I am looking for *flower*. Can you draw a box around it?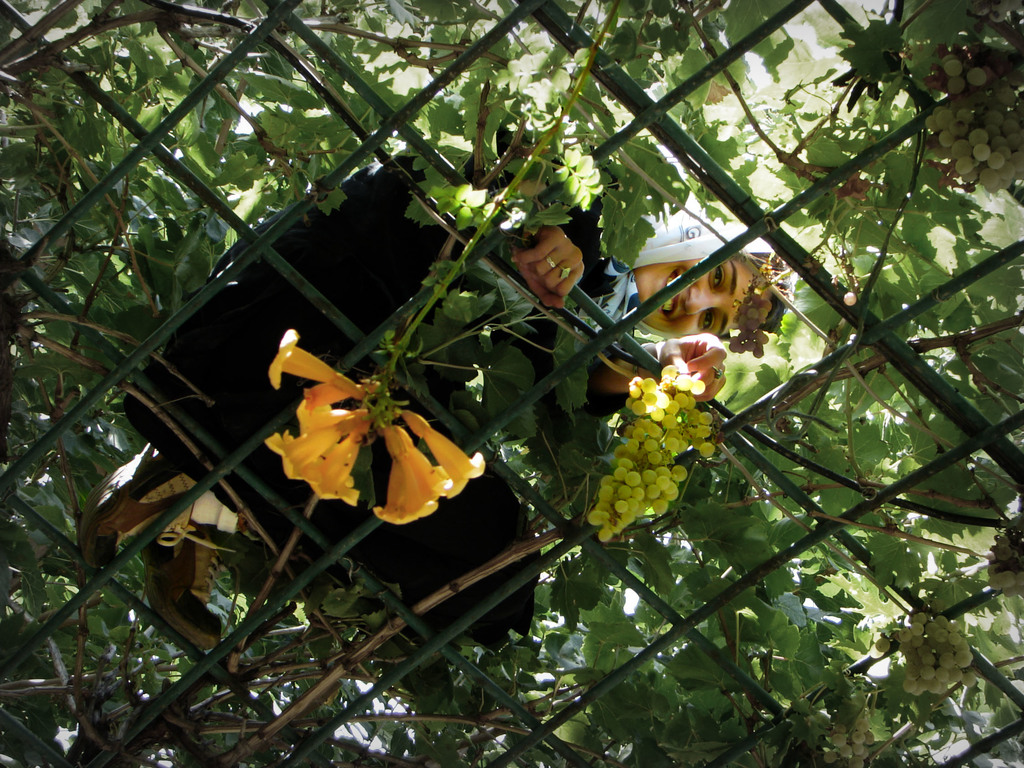
Sure, the bounding box is x1=269, y1=328, x2=365, y2=388.
